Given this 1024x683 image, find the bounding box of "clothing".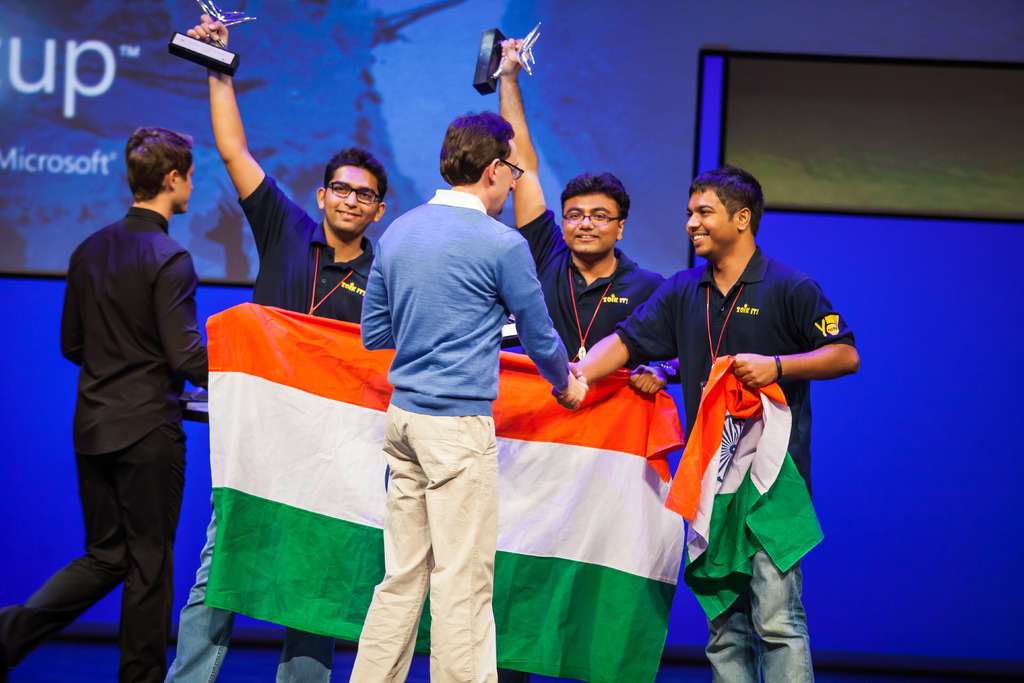
<bbox>359, 166, 575, 682</bbox>.
